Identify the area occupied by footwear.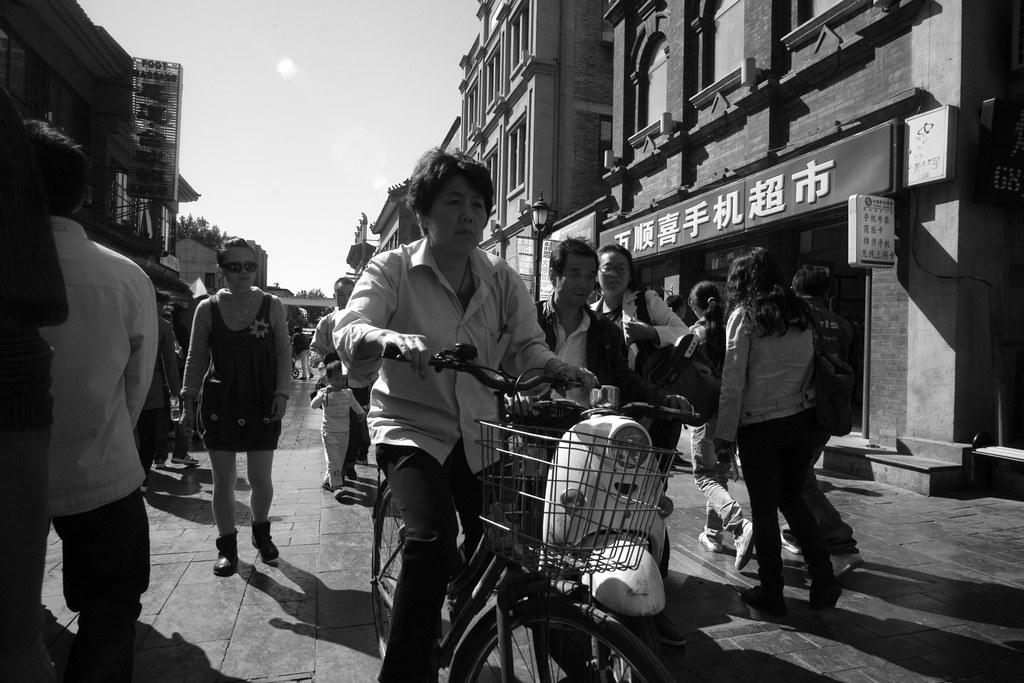
Area: [left=739, top=580, right=781, bottom=613].
